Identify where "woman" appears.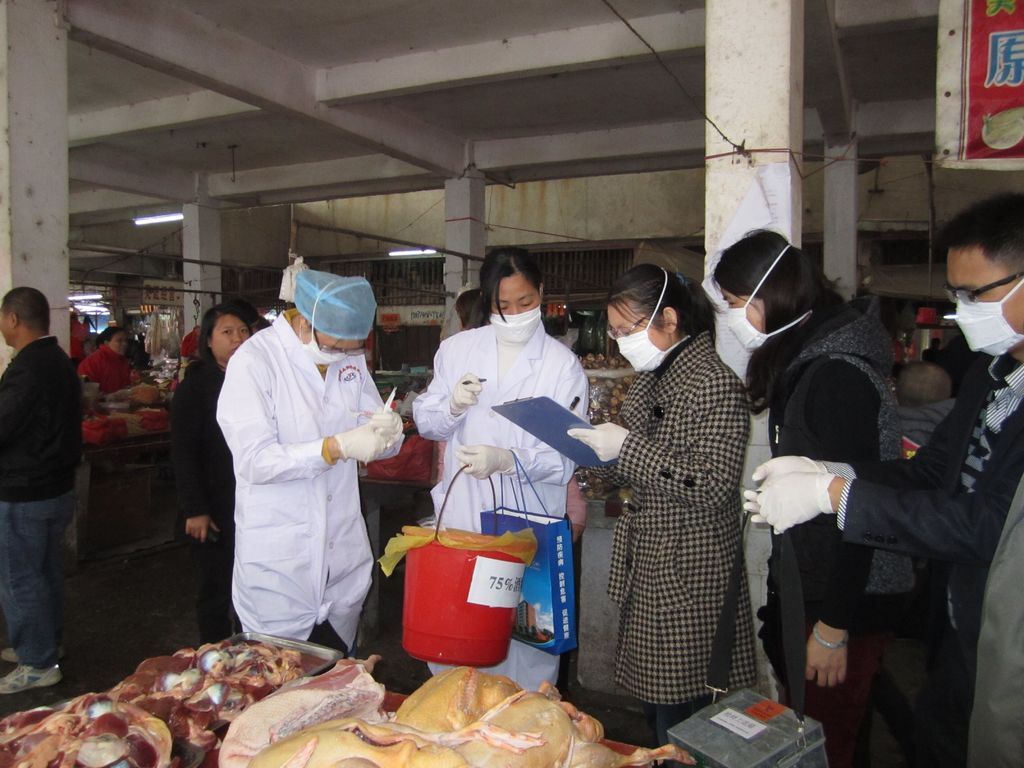
Appears at [left=698, top=224, right=908, bottom=761].
